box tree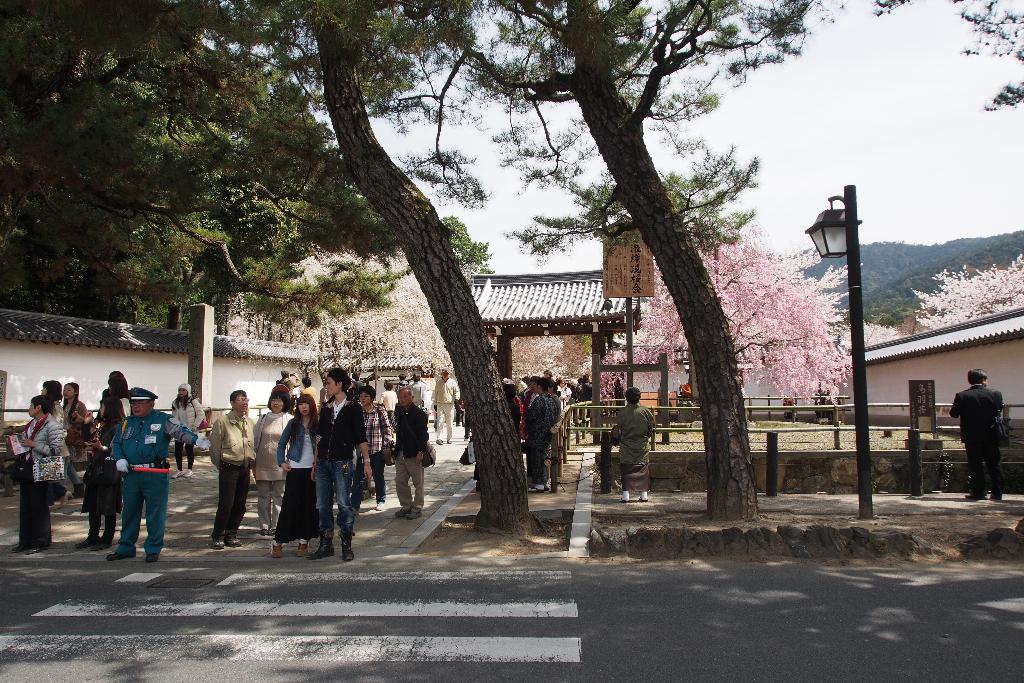
897 260 1023 333
